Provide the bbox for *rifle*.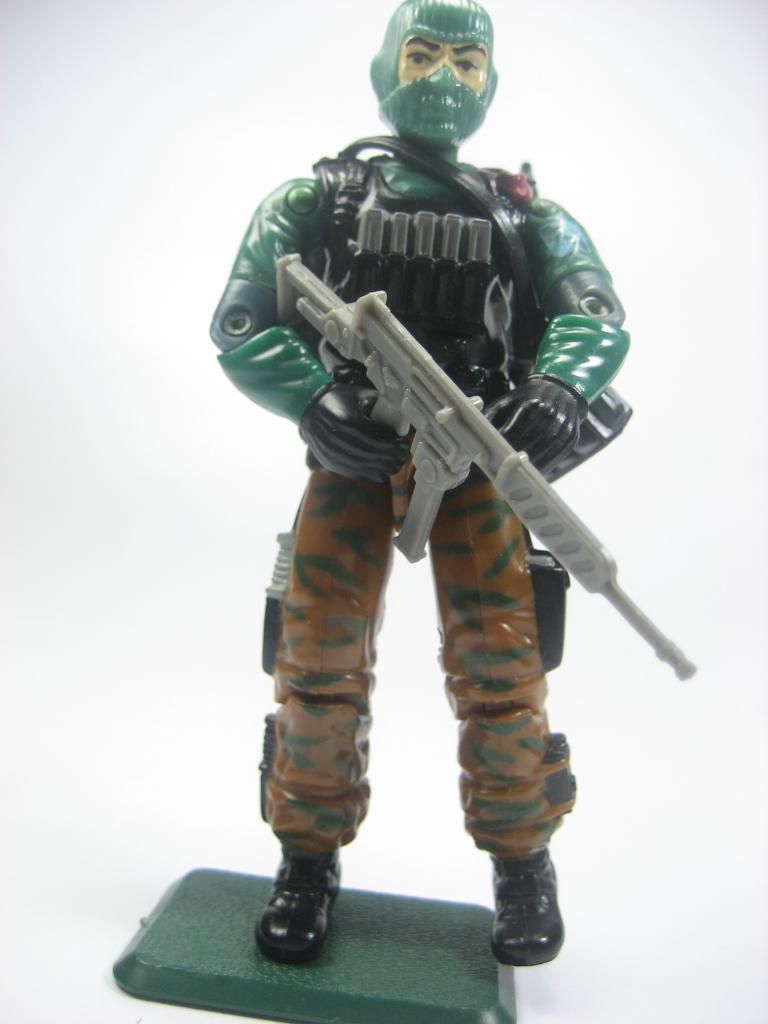
bbox(251, 209, 689, 689).
